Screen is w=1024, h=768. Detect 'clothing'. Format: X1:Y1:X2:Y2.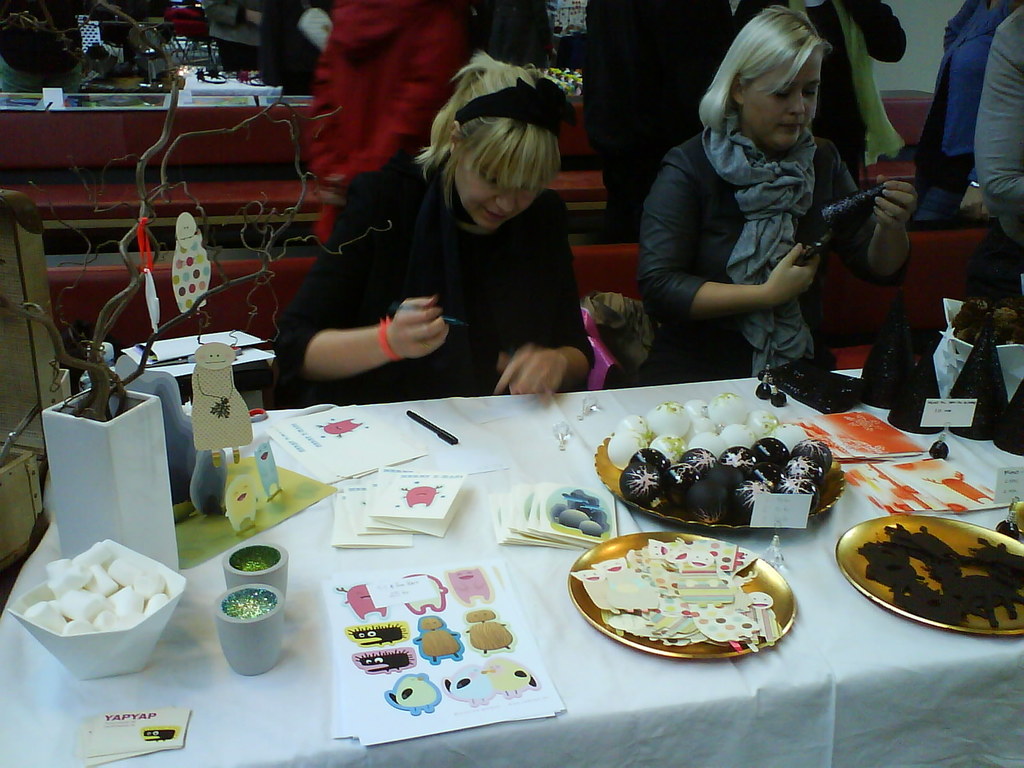
584:0:730:243.
